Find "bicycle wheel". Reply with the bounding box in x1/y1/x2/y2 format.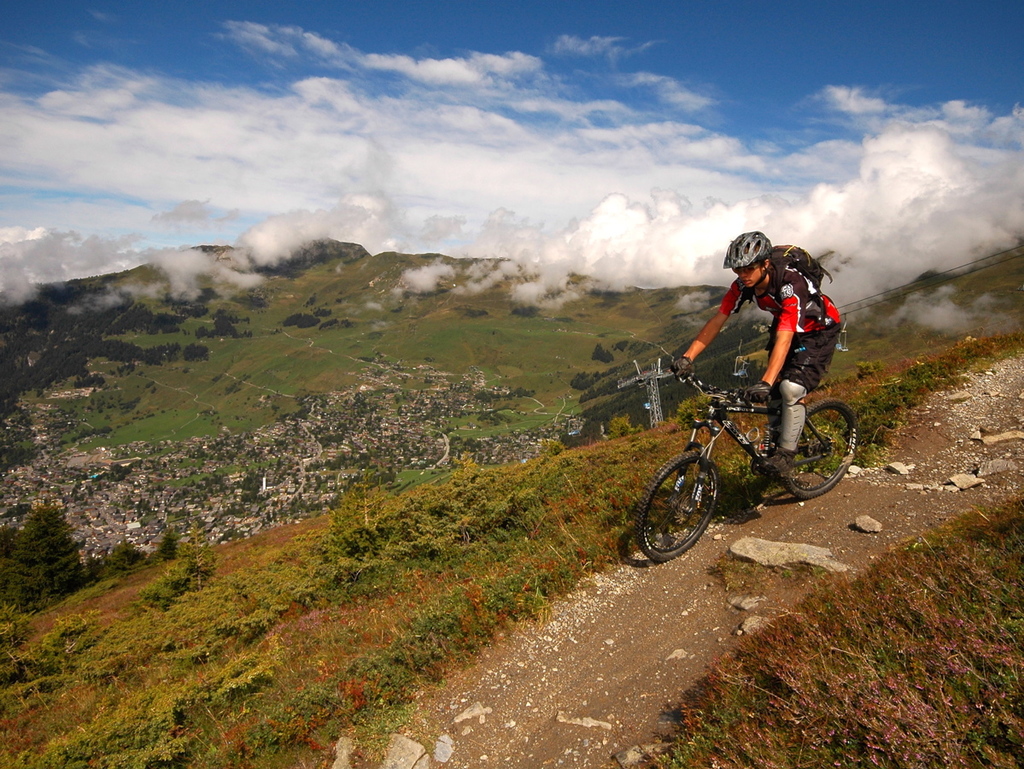
777/398/857/501.
